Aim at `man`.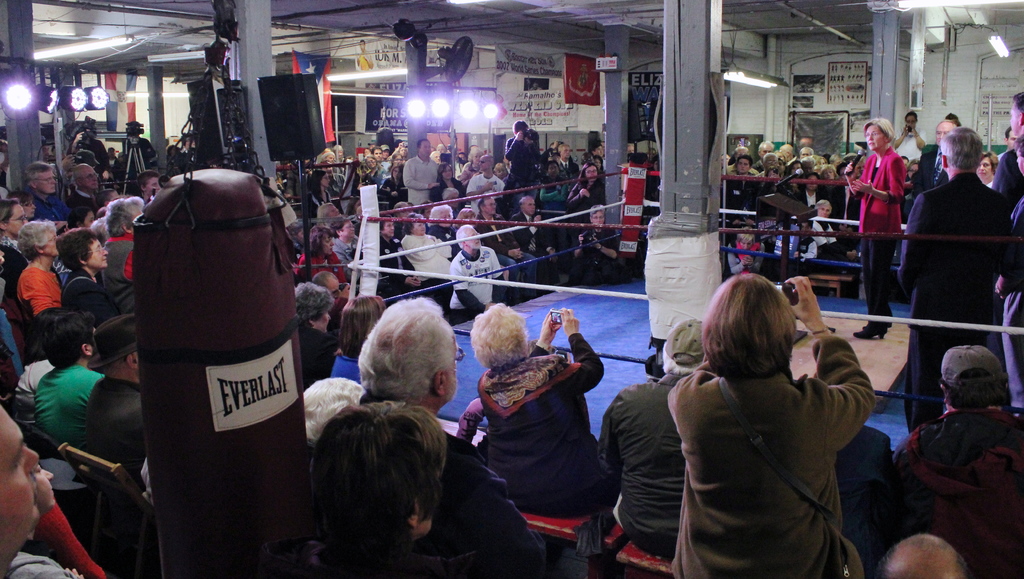
Aimed at [x1=728, y1=149, x2=752, y2=163].
